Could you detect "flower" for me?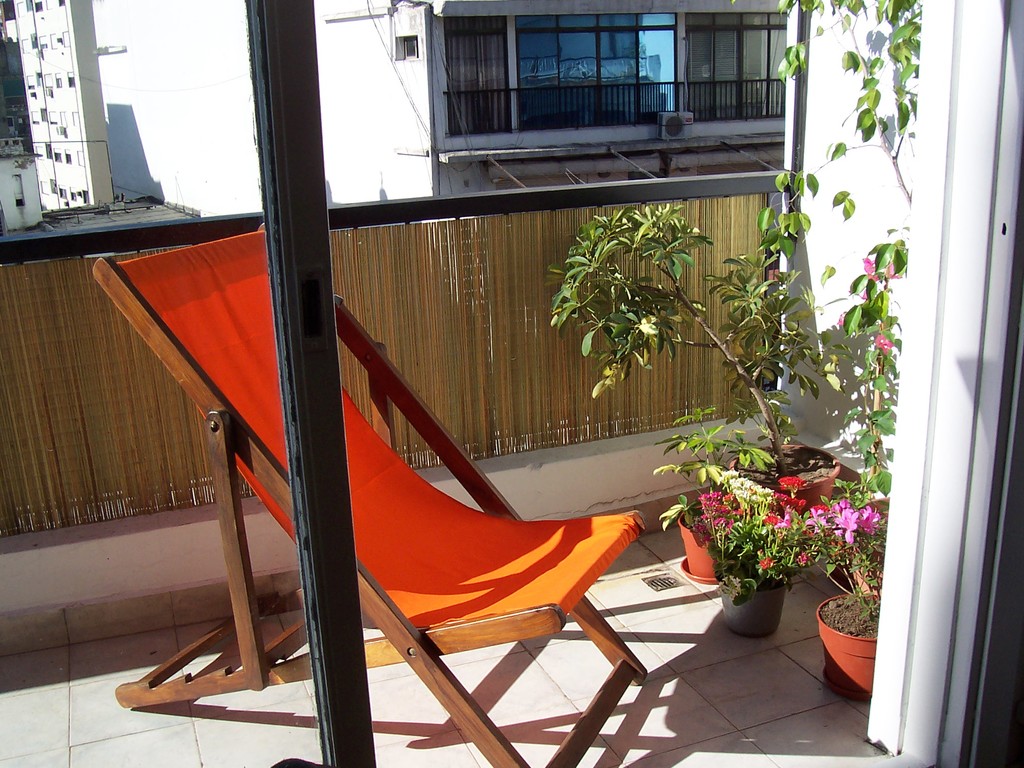
Detection result: 797:548:808:565.
